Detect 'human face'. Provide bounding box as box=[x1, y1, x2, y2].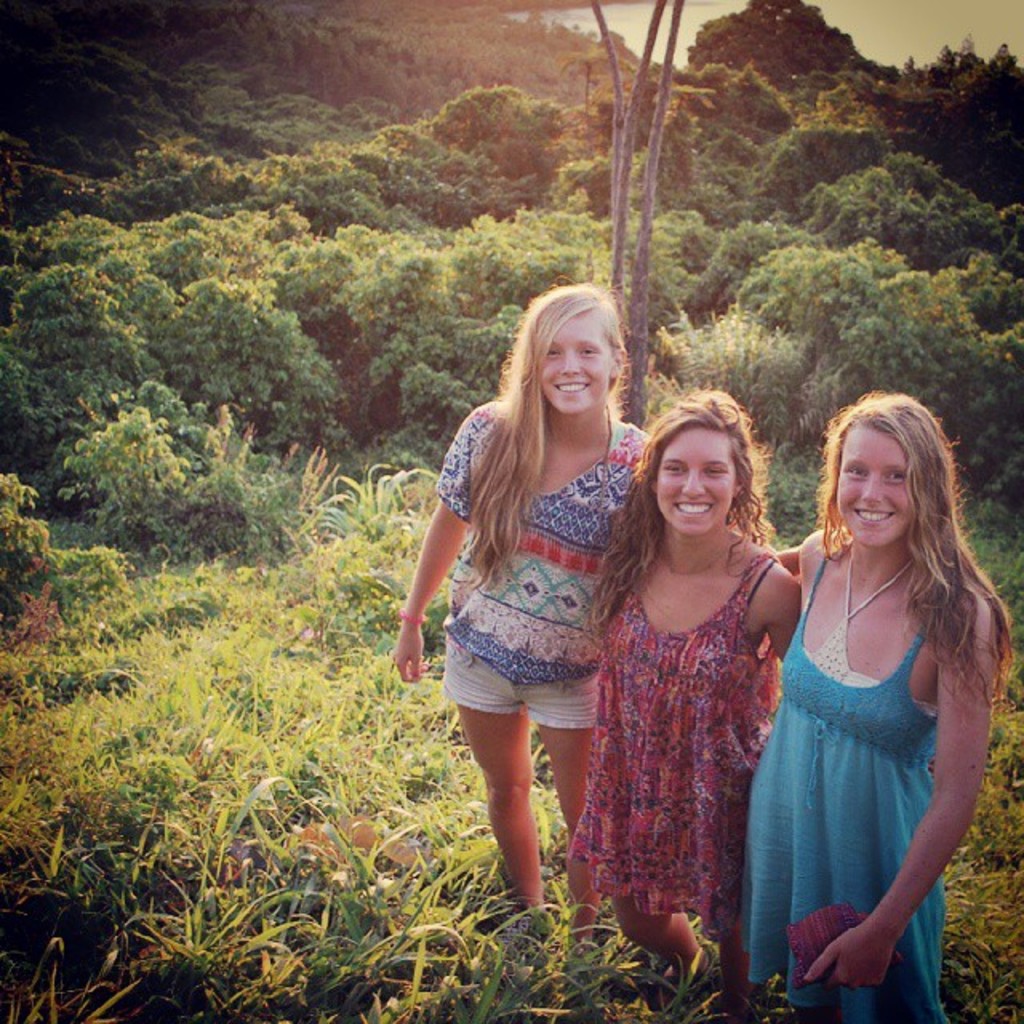
box=[539, 317, 613, 416].
